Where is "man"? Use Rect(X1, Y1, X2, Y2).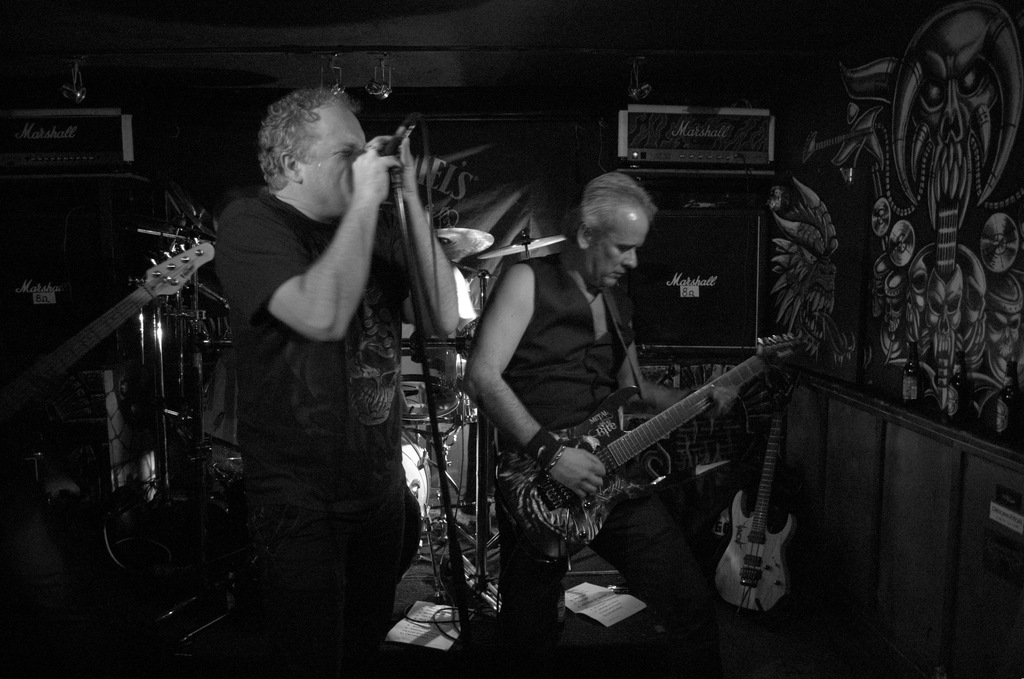
Rect(204, 45, 450, 657).
